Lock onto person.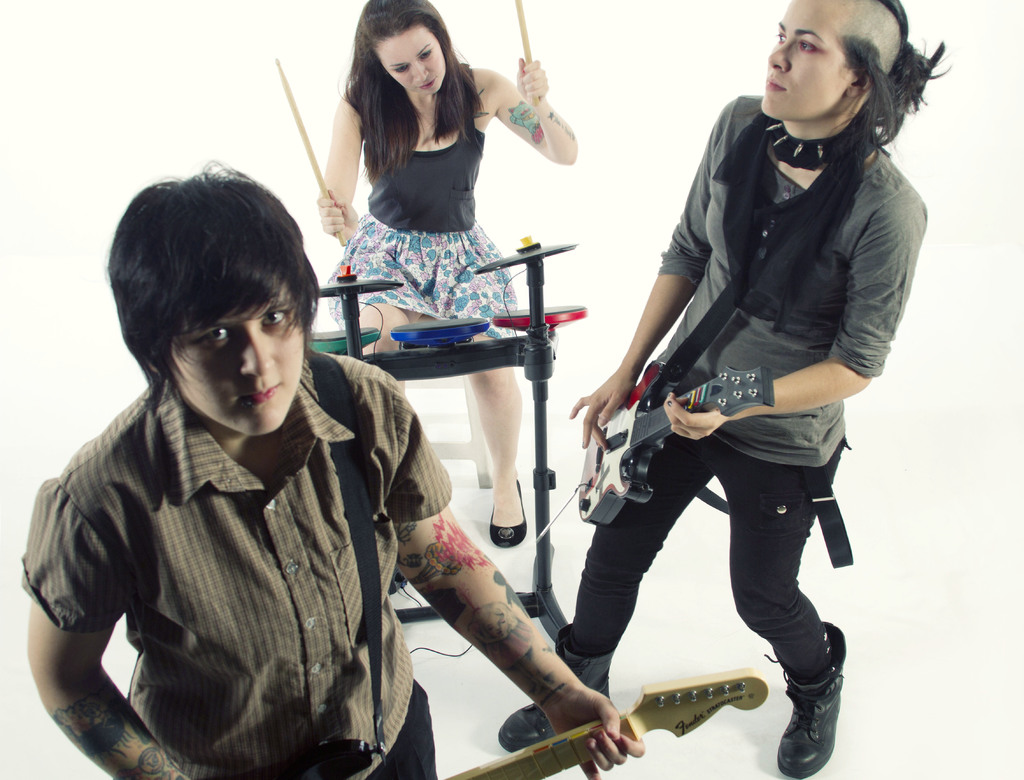
Locked: (left=20, top=154, right=641, bottom=779).
